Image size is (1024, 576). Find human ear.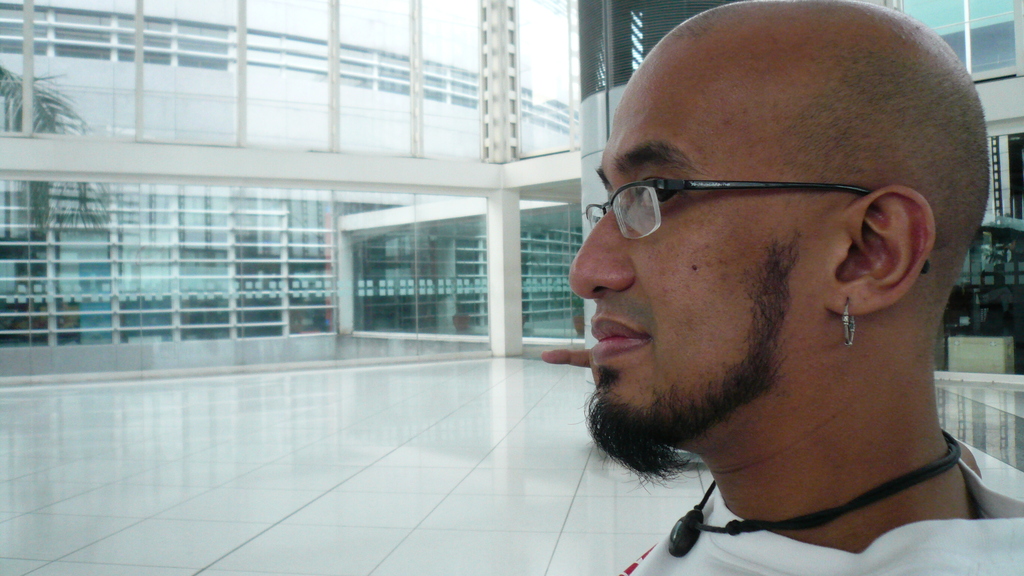
[x1=826, y1=183, x2=937, y2=317].
